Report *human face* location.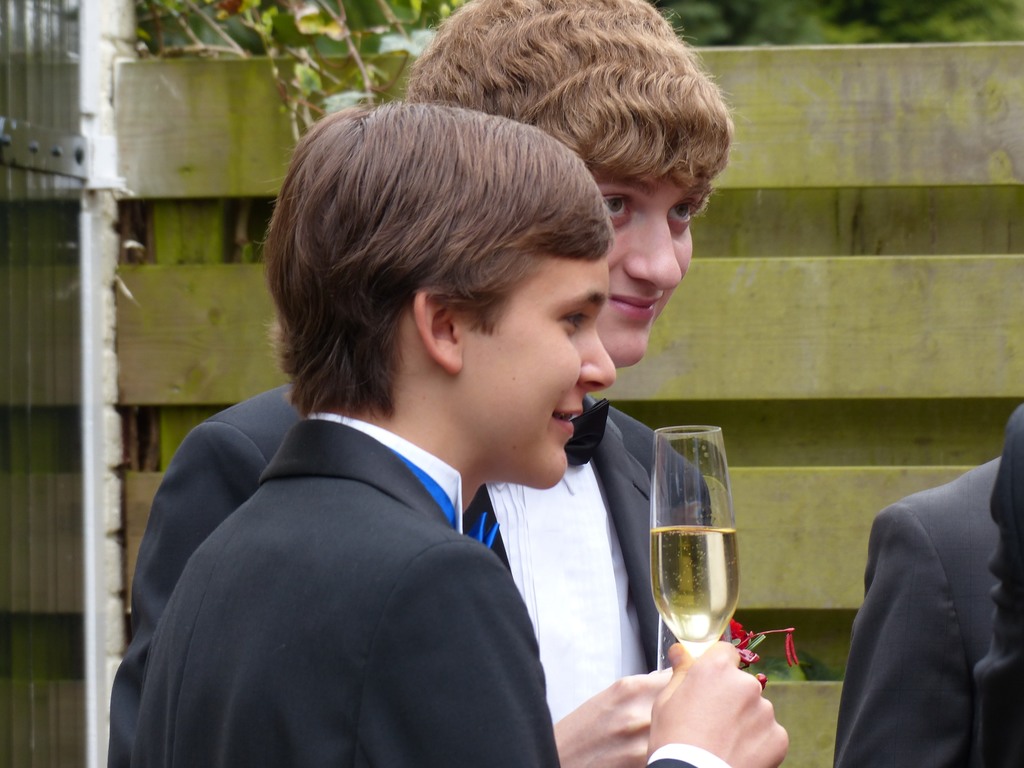
Report: 564 116 713 368.
